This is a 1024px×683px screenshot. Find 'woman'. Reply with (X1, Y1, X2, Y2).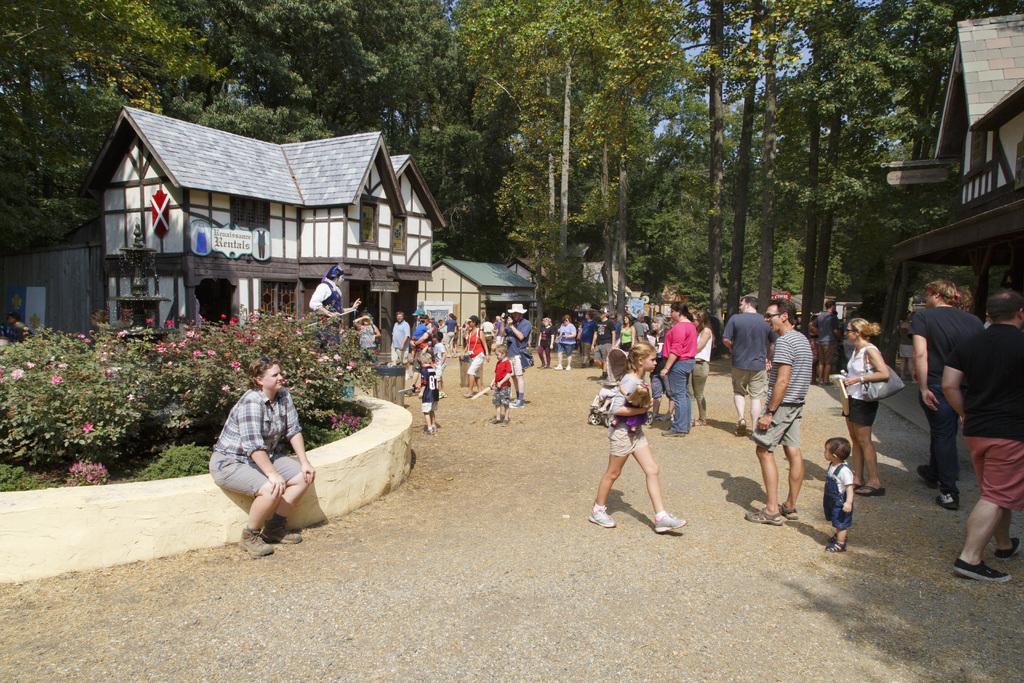
(829, 320, 892, 498).
